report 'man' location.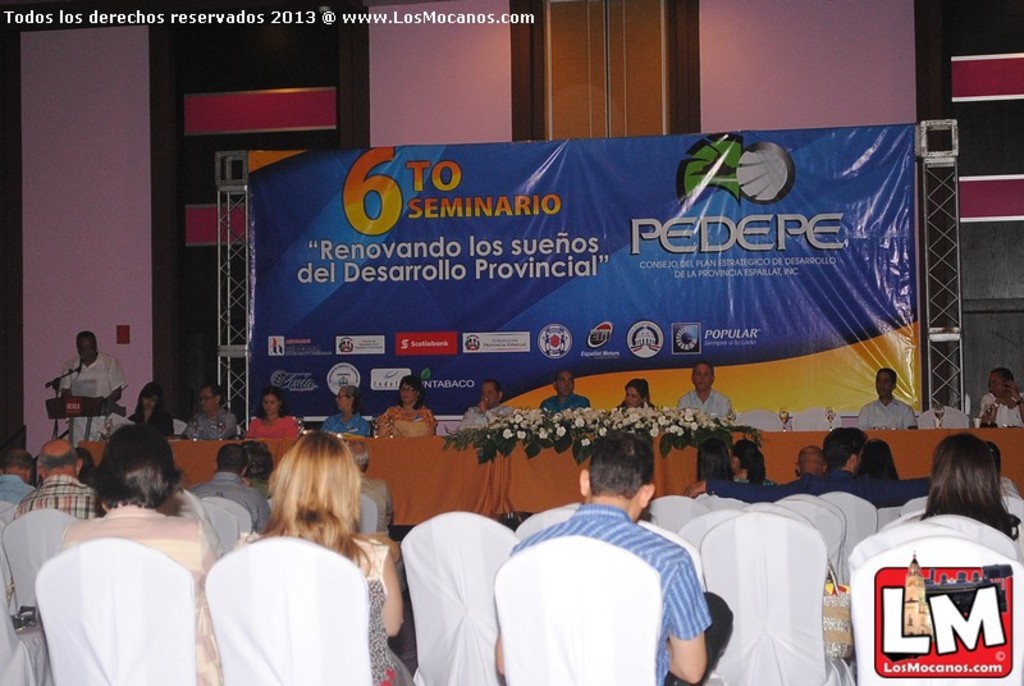
Report: rect(1, 436, 101, 521).
